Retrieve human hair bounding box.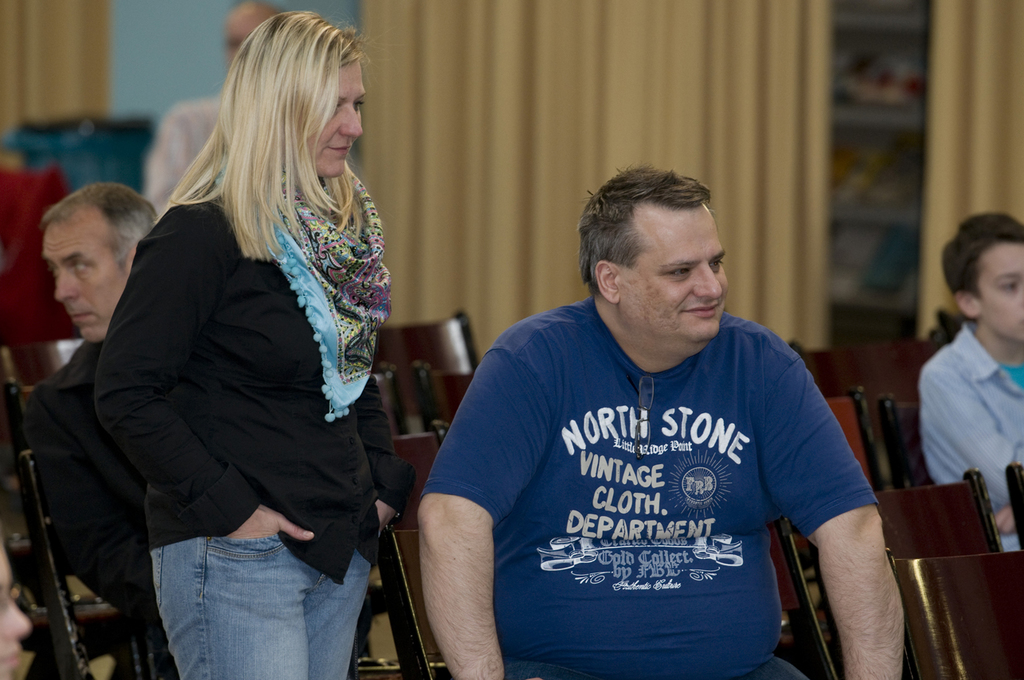
Bounding box: select_region(38, 181, 159, 273).
